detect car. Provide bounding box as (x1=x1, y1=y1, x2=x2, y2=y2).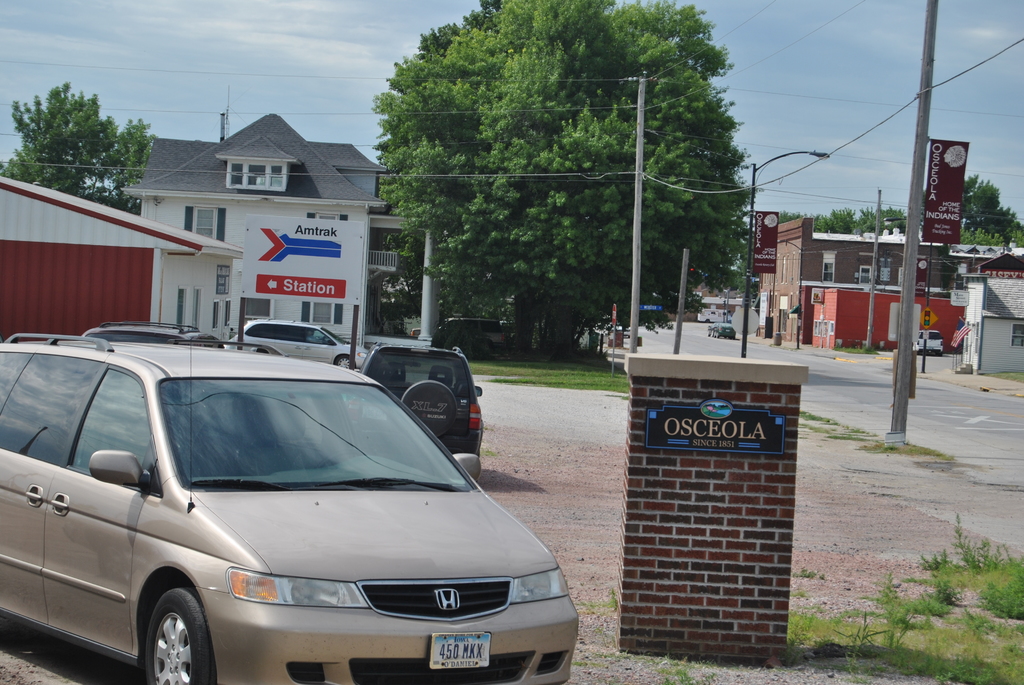
(x1=359, y1=341, x2=483, y2=478).
